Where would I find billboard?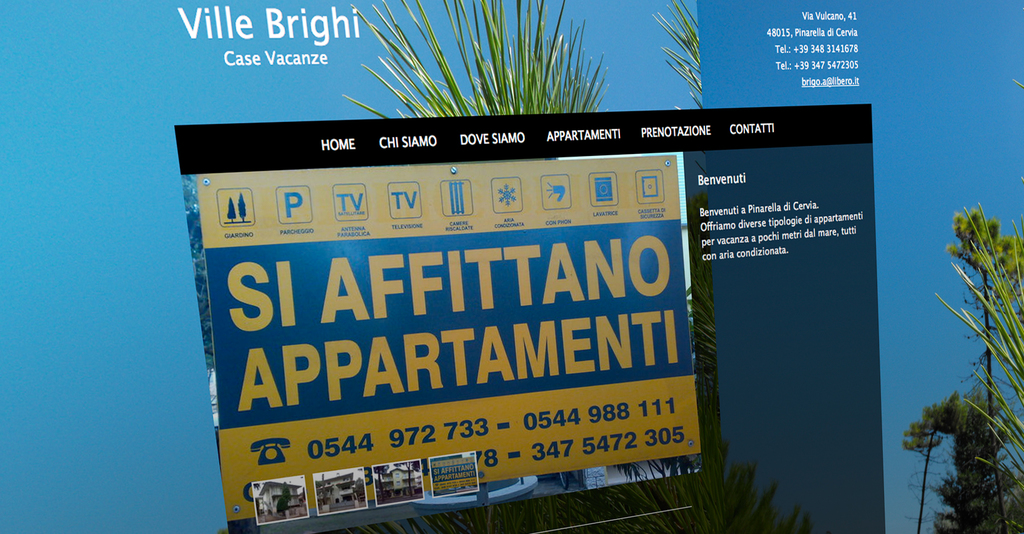
At 200,113,705,524.
